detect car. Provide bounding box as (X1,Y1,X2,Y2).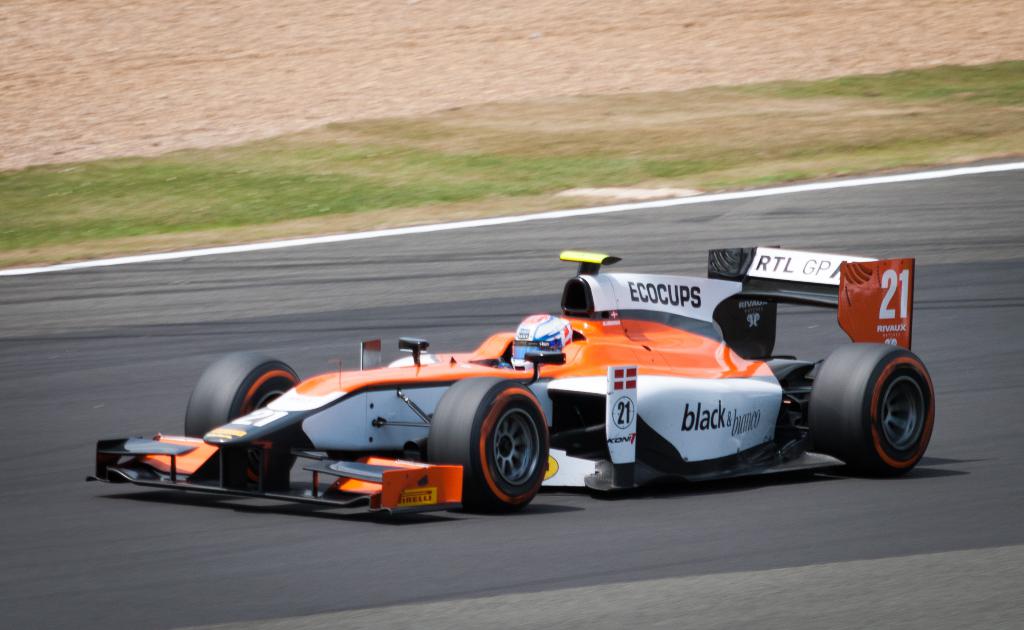
(134,248,958,526).
